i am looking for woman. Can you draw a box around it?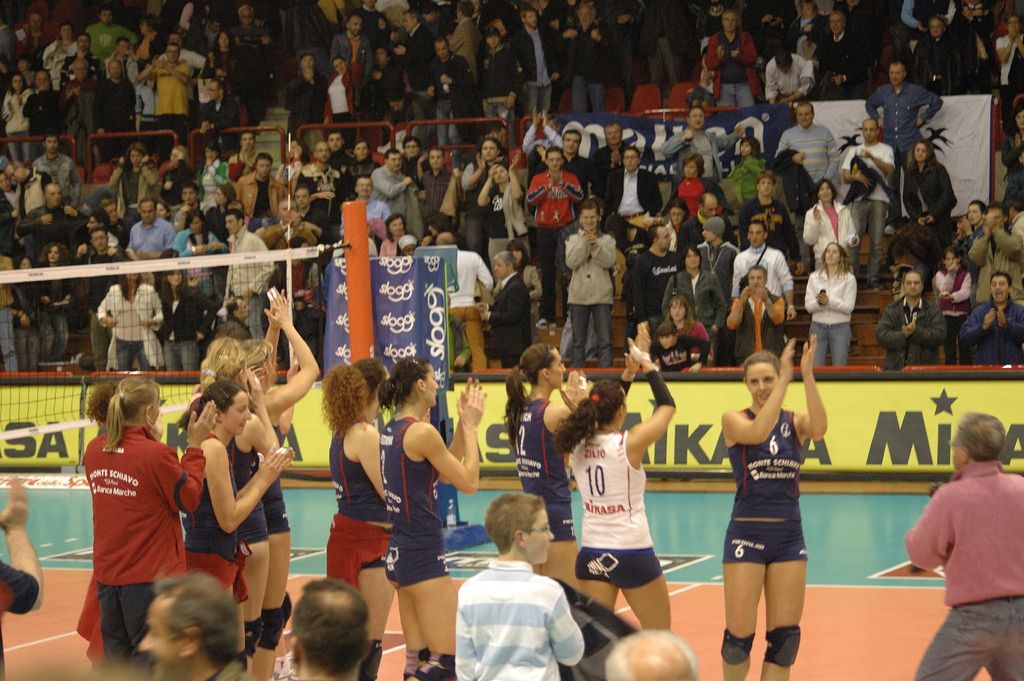
Sure, the bounding box is rect(547, 322, 671, 630).
